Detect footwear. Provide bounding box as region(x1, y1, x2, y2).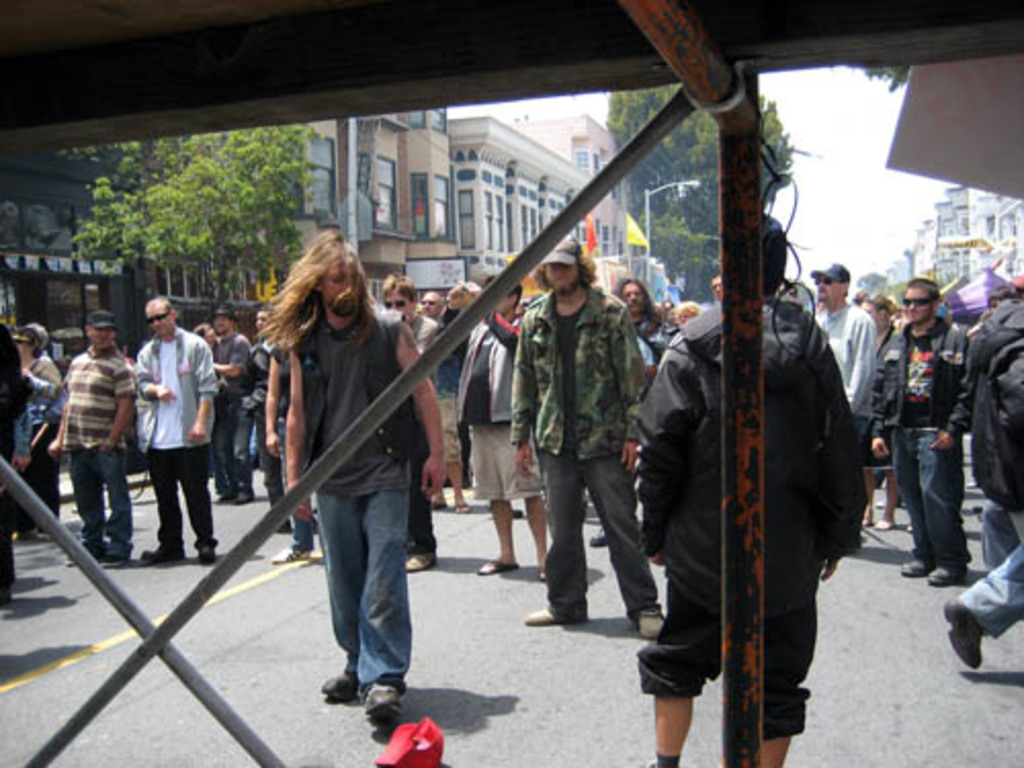
region(522, 608, 561, 627).
